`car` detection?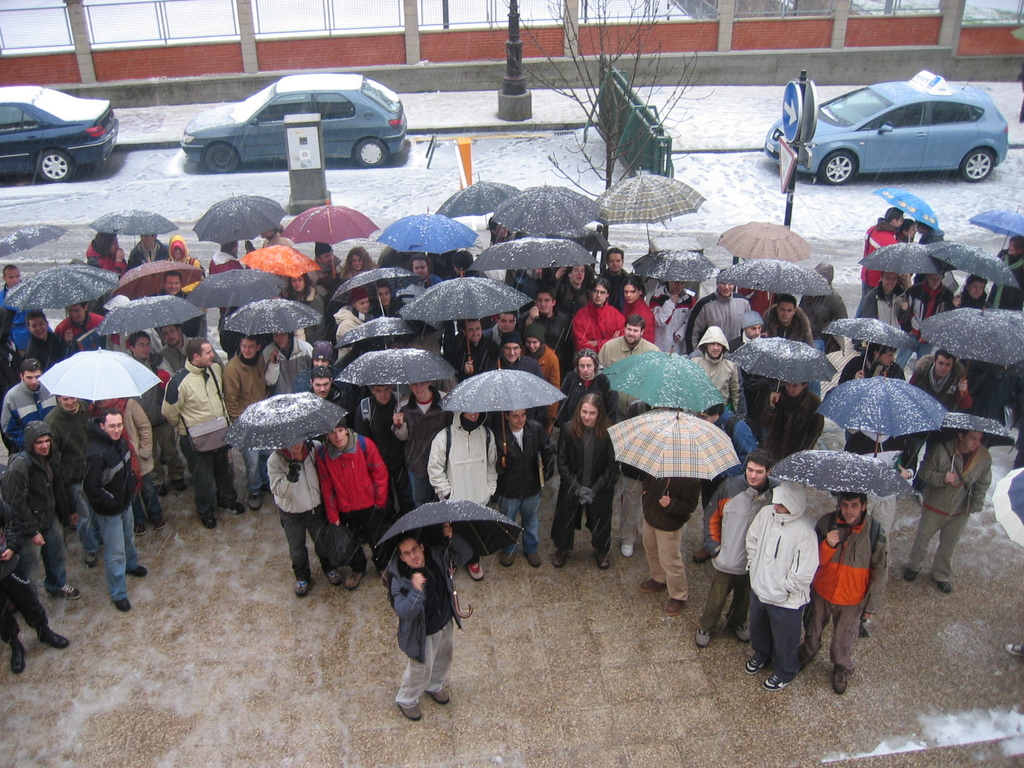
rect(181, 67, 411, 170)
